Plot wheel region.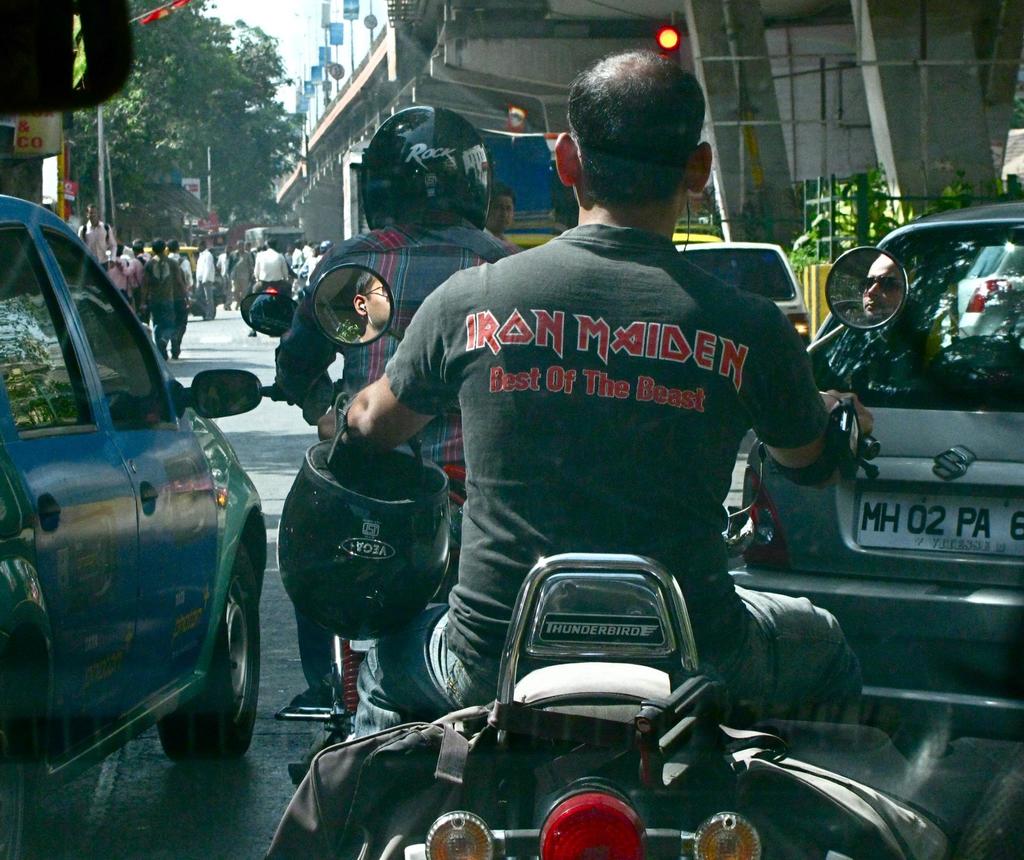
Plotted at rect(162, 541, 257, 757).
